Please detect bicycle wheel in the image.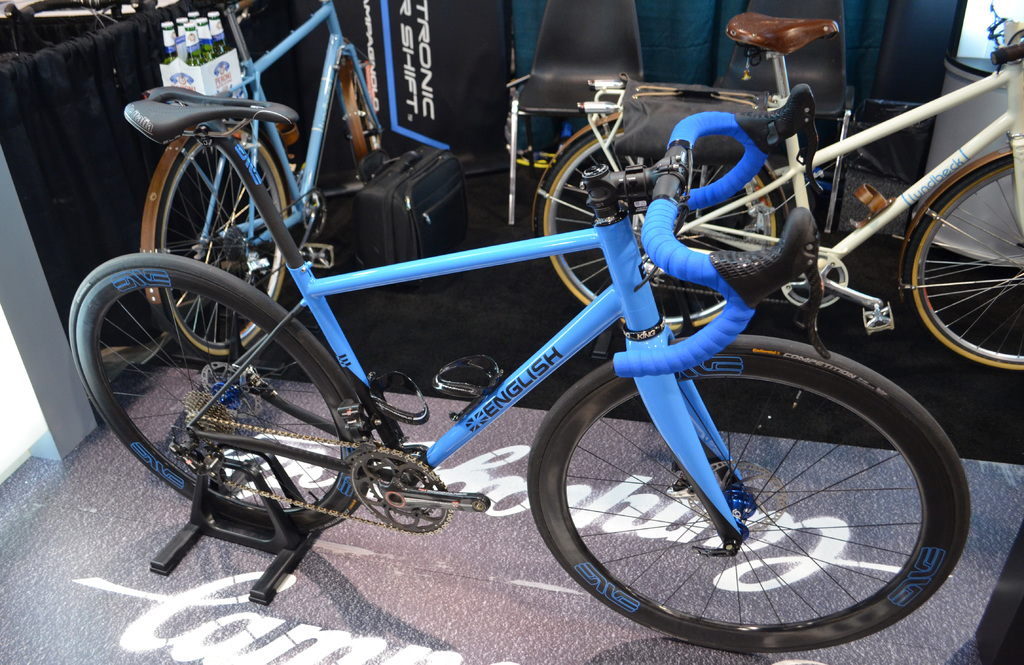
region(142, 127, 284, 368).
